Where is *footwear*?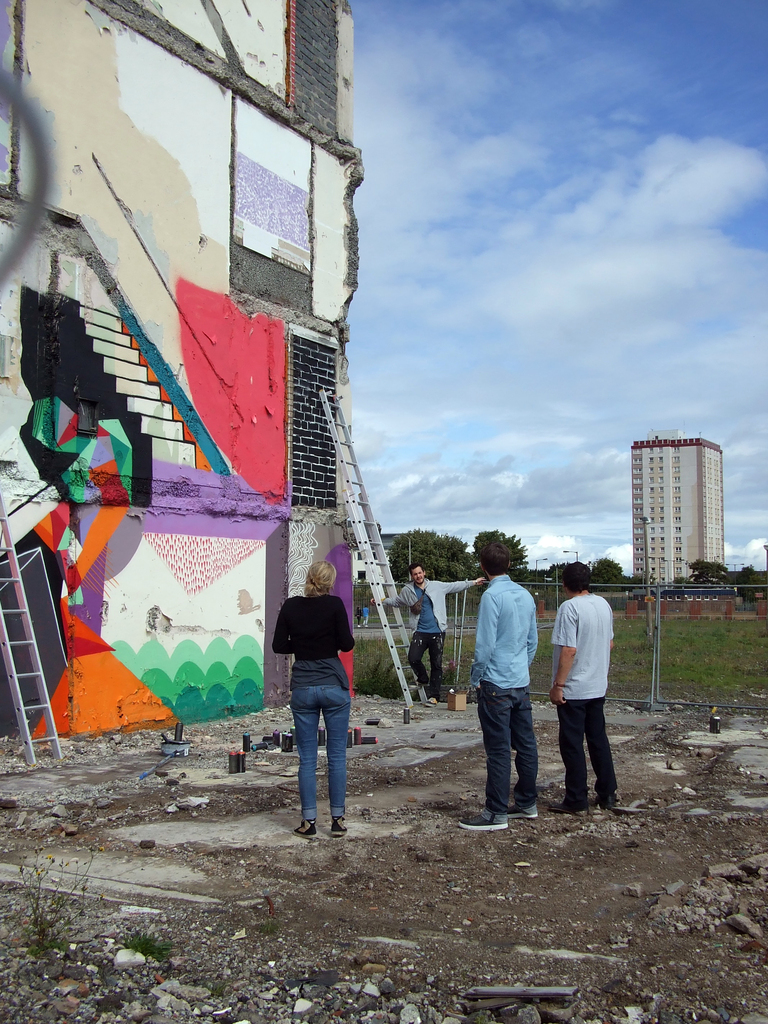
bbox=(545, 799, 588, 815).
